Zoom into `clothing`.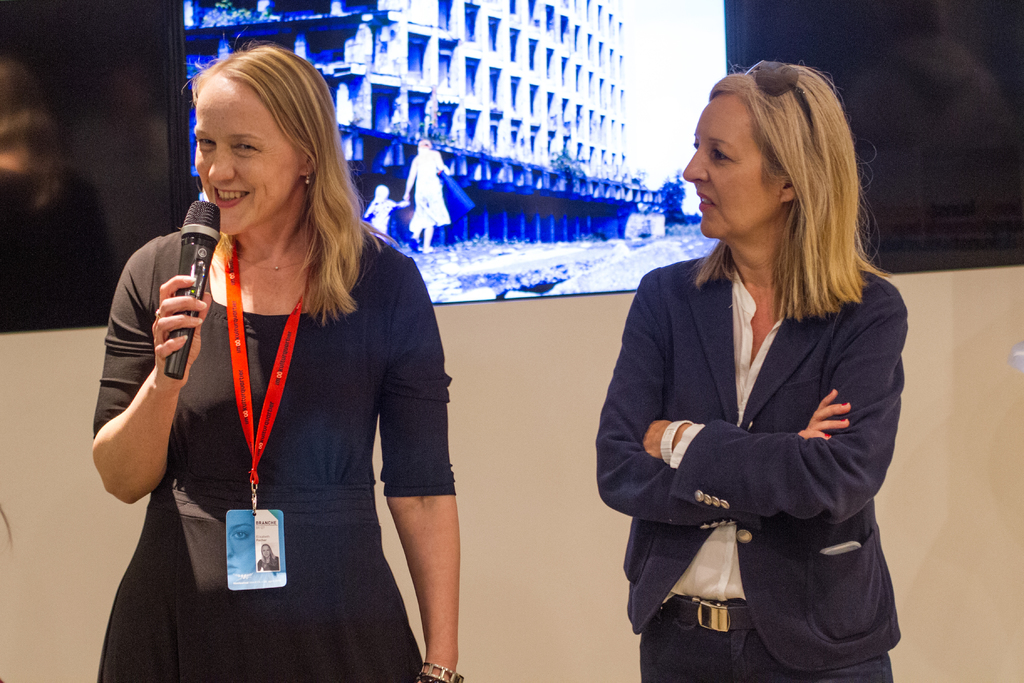
Zoom target: 586:243:911:682.
